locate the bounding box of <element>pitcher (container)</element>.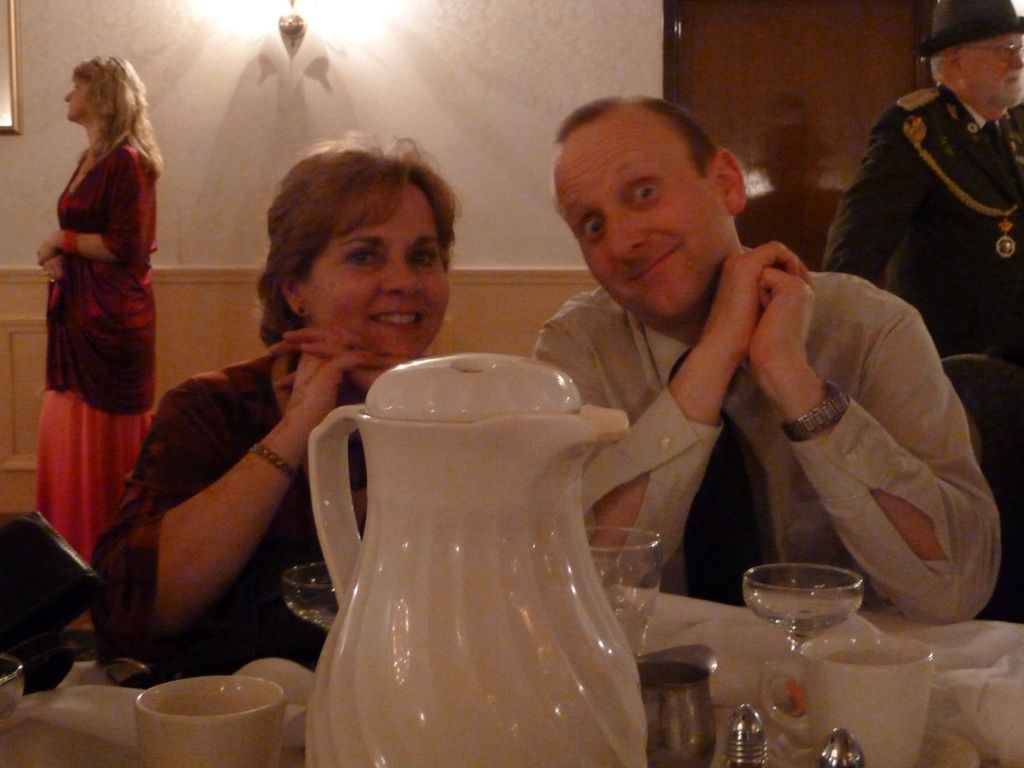
Bounding box: x1=307 y1=359 x2=648 y2=764.
